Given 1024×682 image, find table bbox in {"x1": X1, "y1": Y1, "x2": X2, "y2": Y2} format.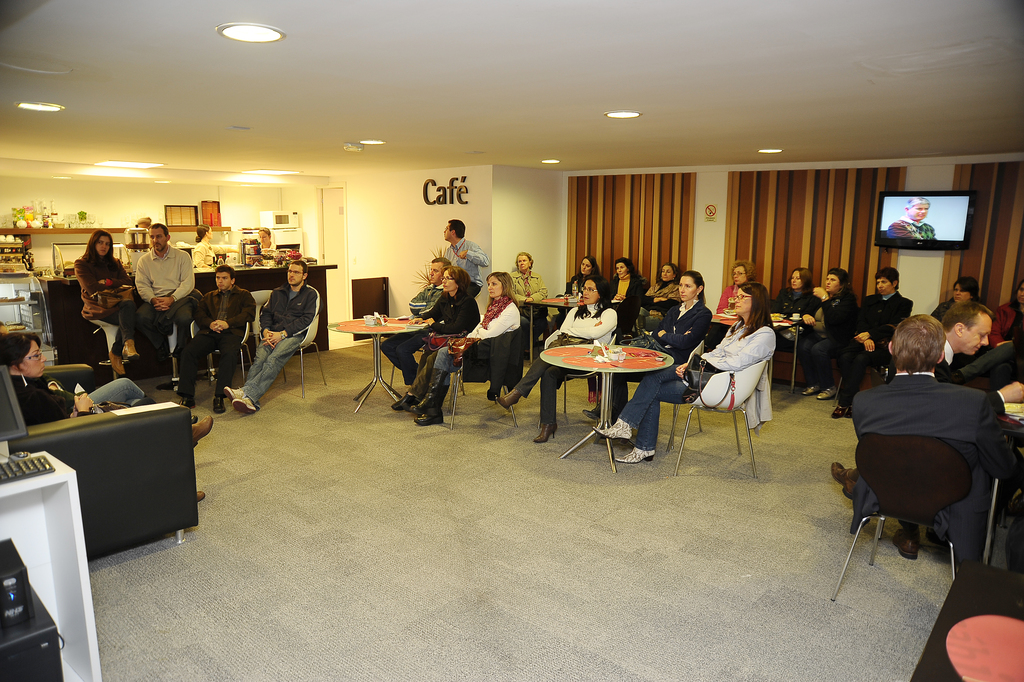
{"x1": 315, "y1": 316, "x2": 435, "y2": 416}.
